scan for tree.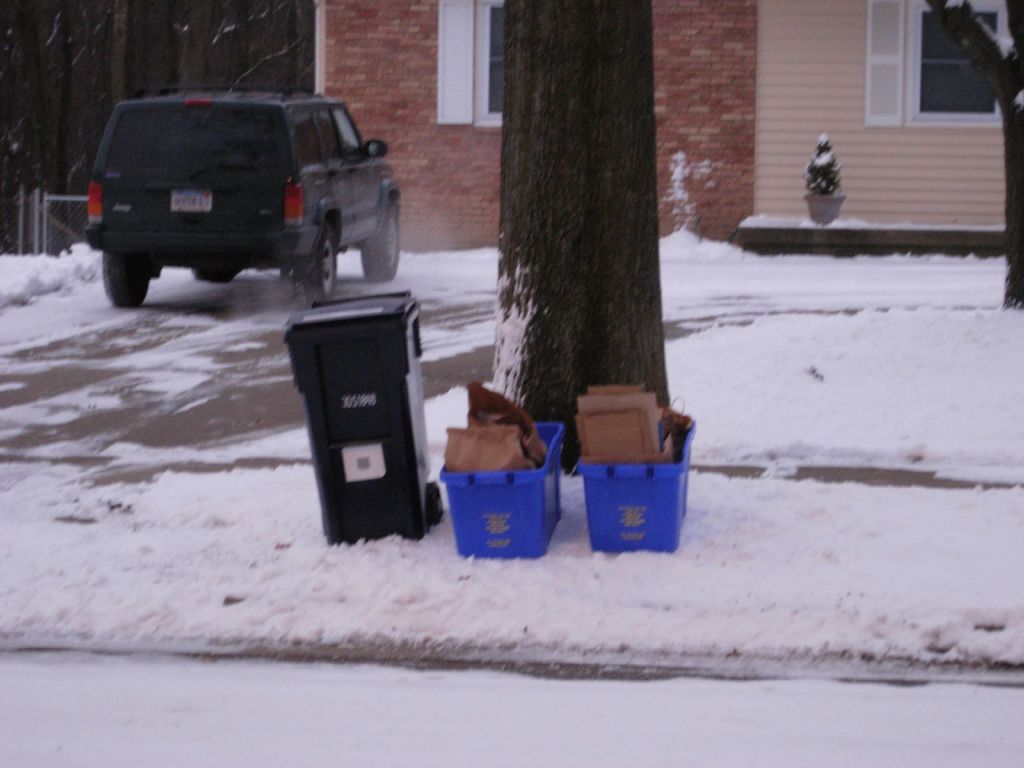
Scan result: [x1=36, y1=0, x2=95, y2=265].
